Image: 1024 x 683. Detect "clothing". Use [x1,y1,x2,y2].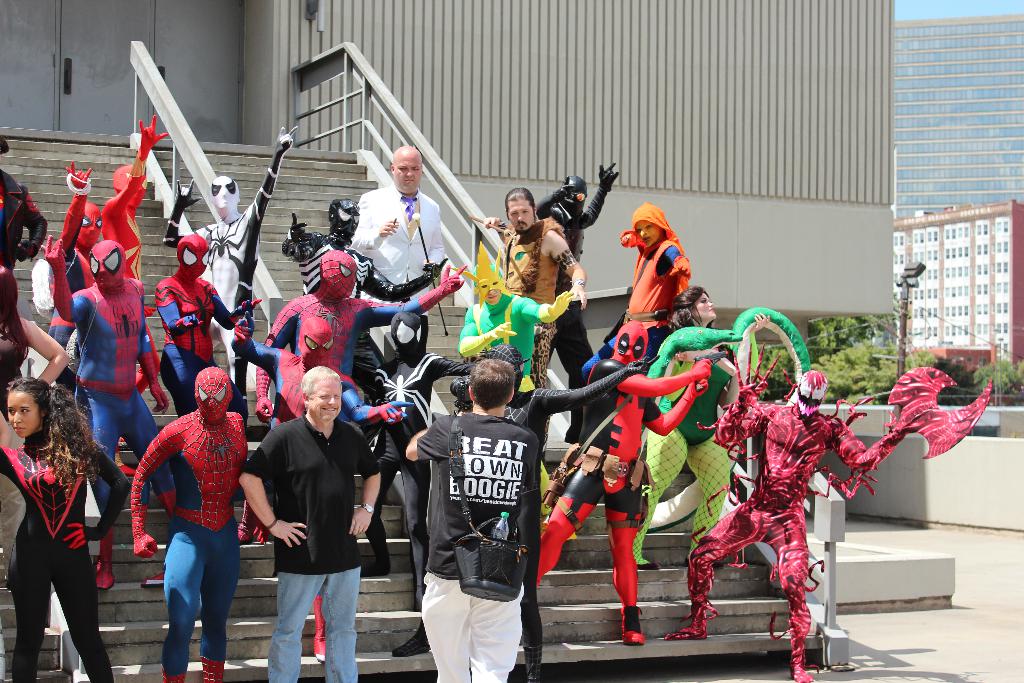
[0,437,113,682].
